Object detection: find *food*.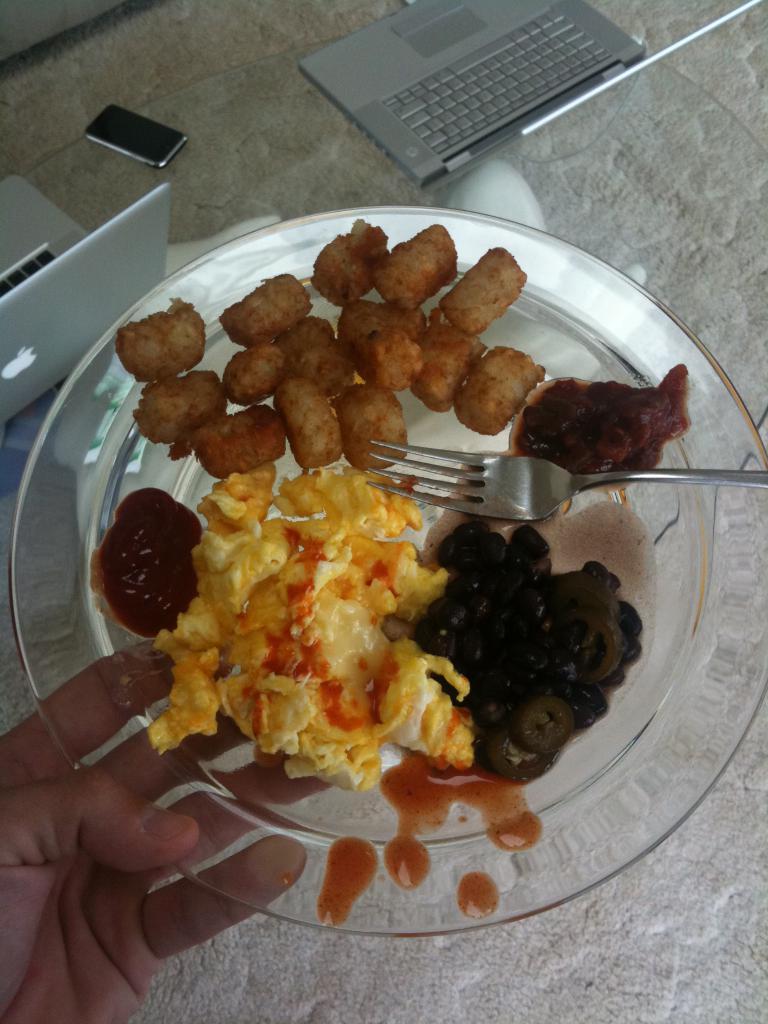
[left=287, top=312, right=354, bottom=396].
